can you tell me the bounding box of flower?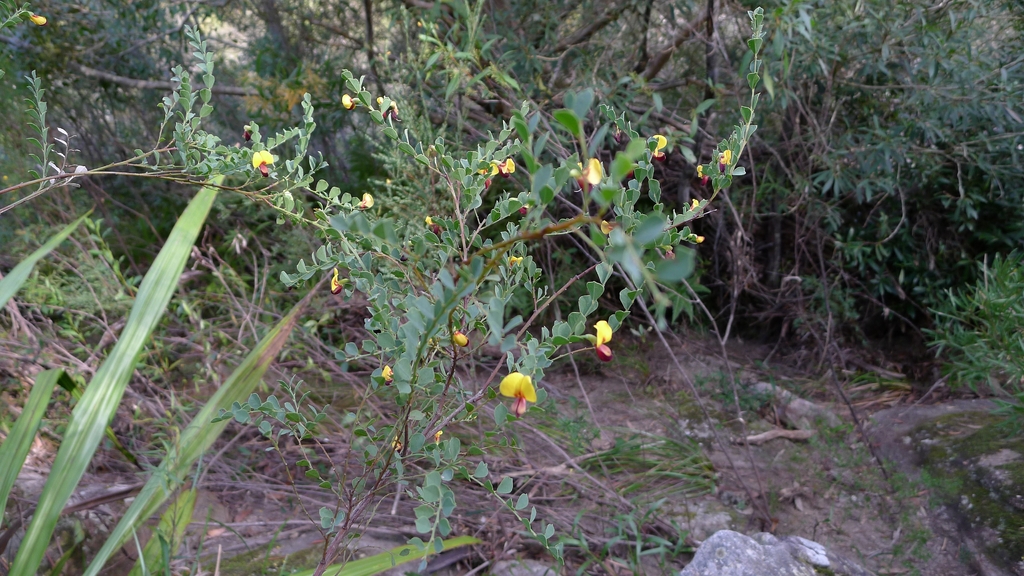
BBox(502, 252, 524, 271).
